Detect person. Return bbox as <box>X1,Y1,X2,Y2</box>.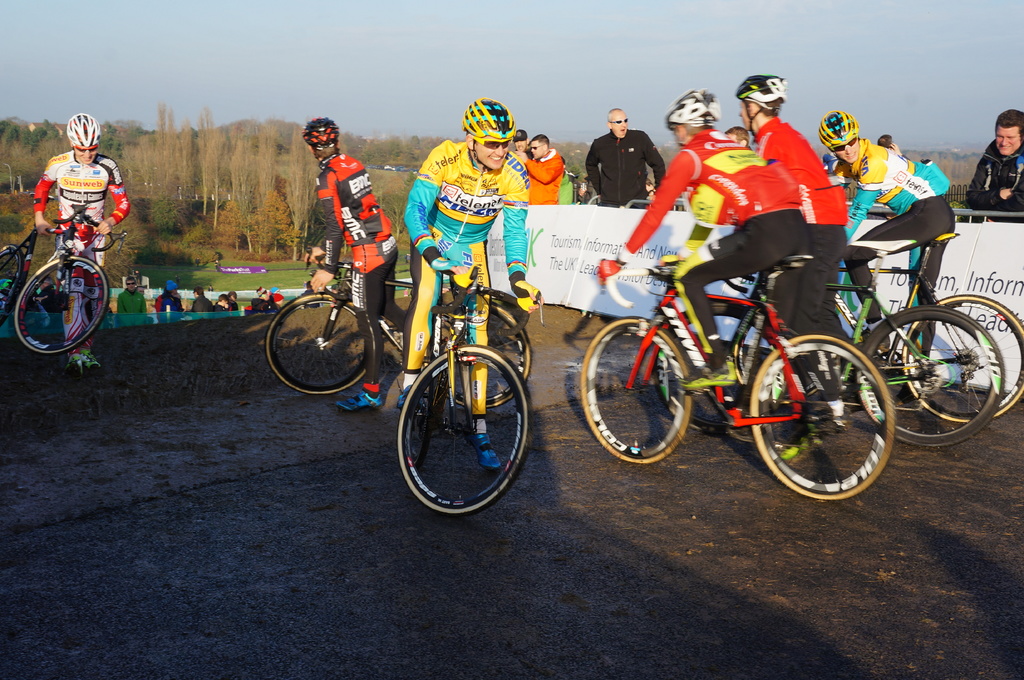
<box>303,119,414,413</box>.
